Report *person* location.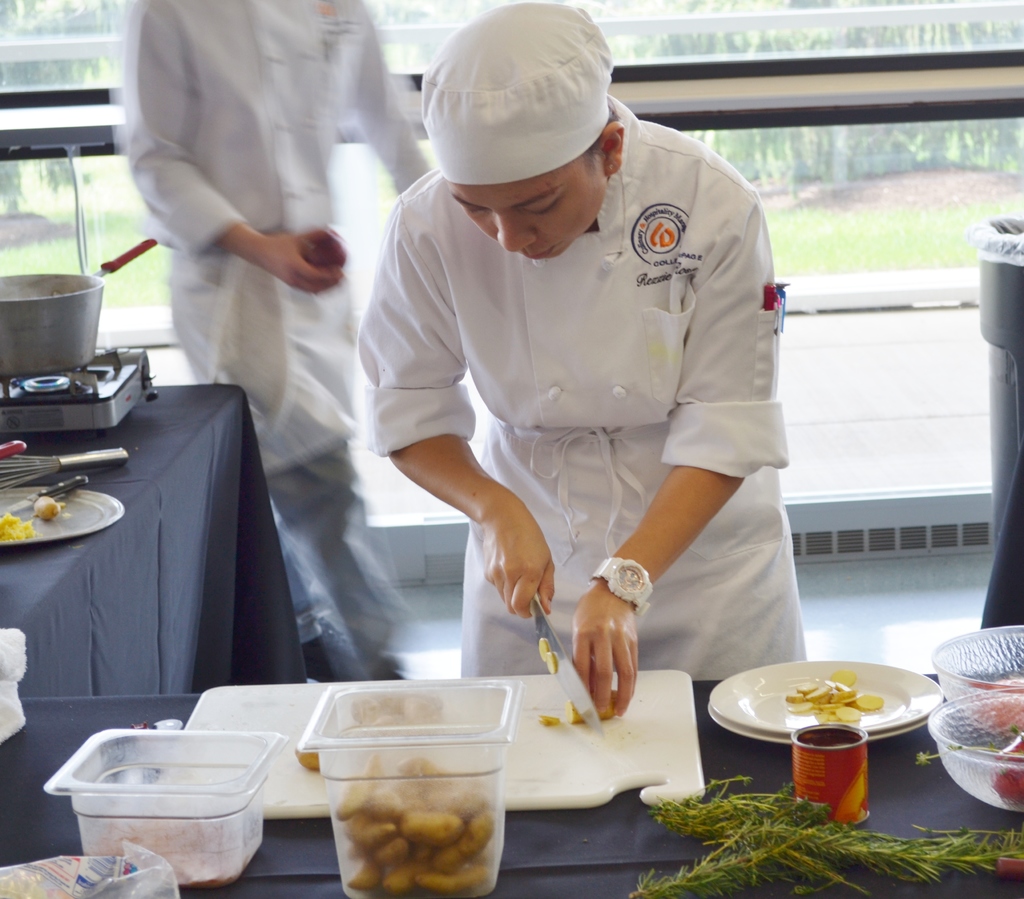
Report: [128,38,378,679].
